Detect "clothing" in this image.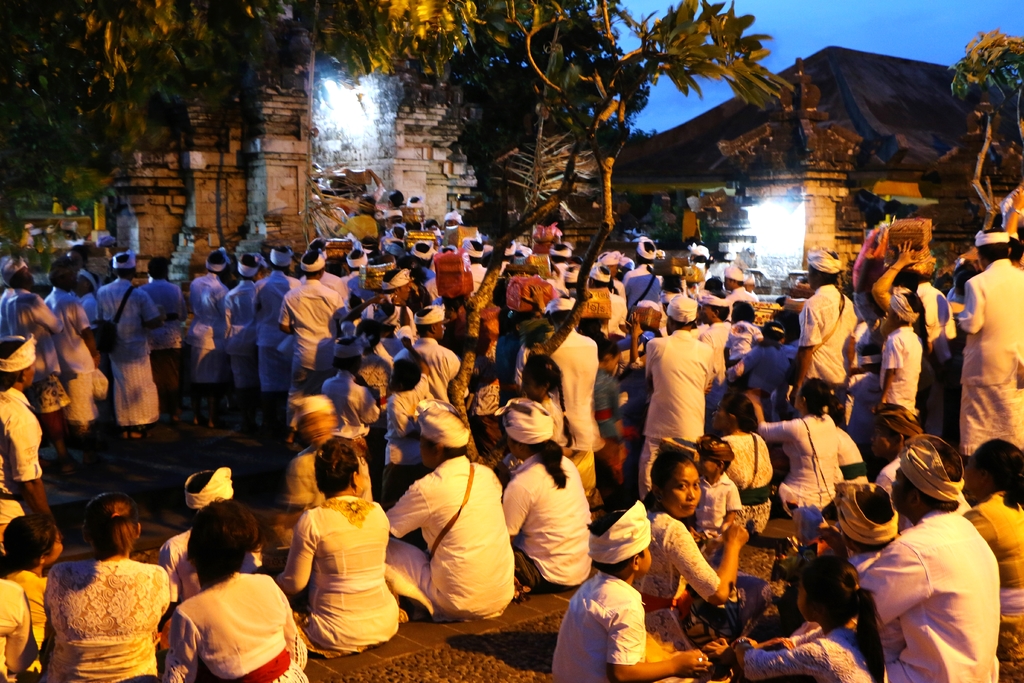
Detection: select_region(687, 473, 745, 555).
